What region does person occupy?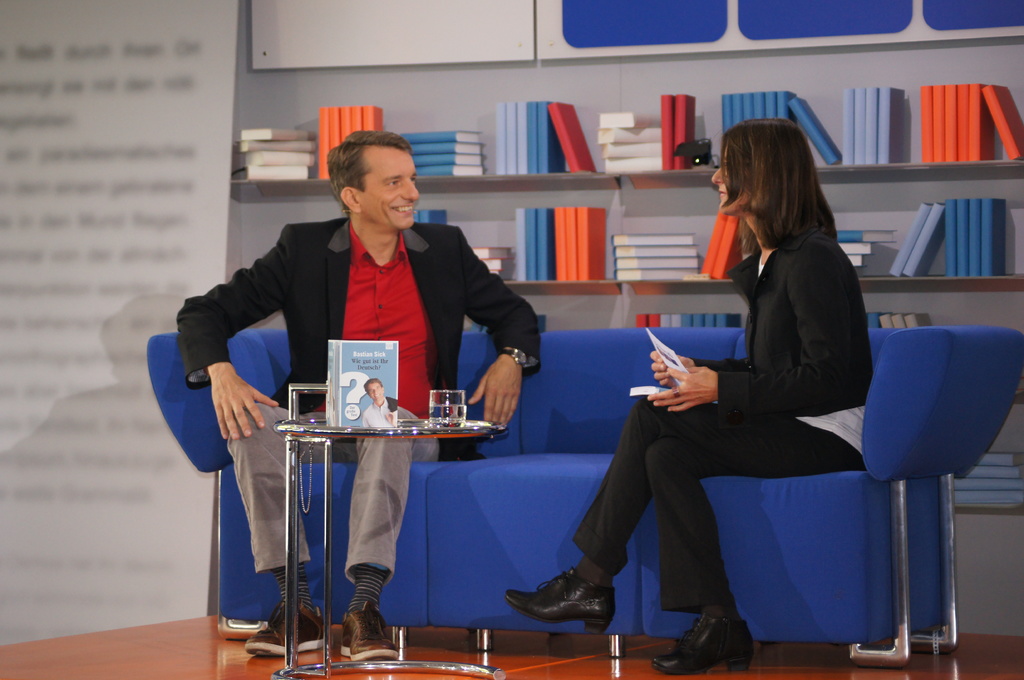
region(360, 380, 399, 425).
